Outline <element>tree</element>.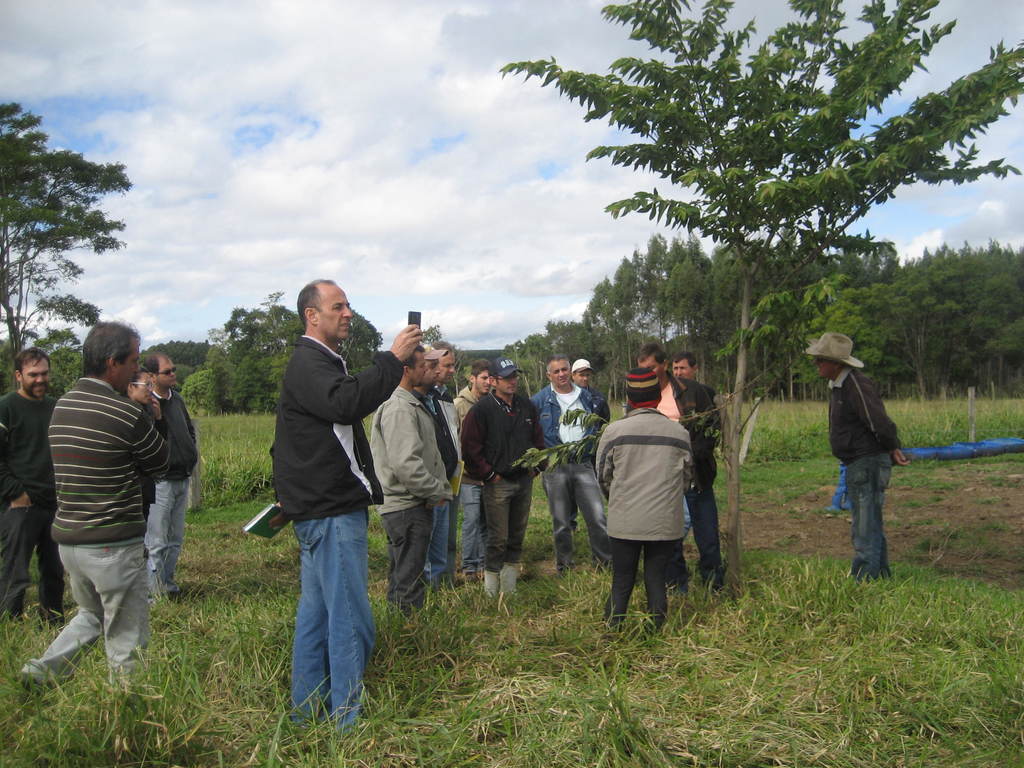
Outline: rect(859, 246, 1023, 400).
